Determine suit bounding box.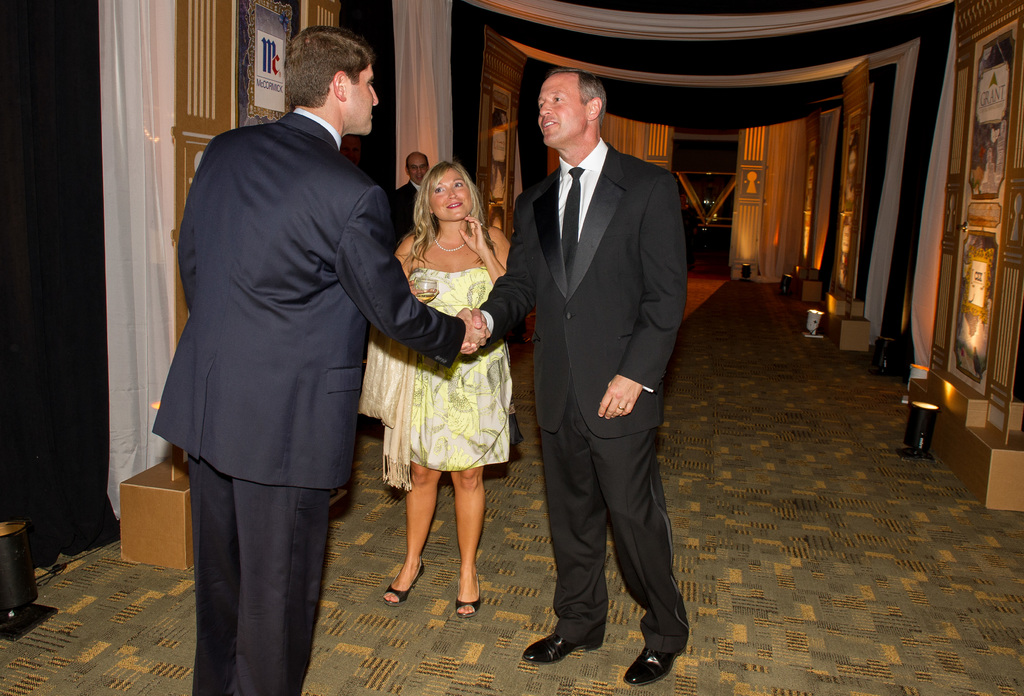
Determined: 506:53:716:692.
